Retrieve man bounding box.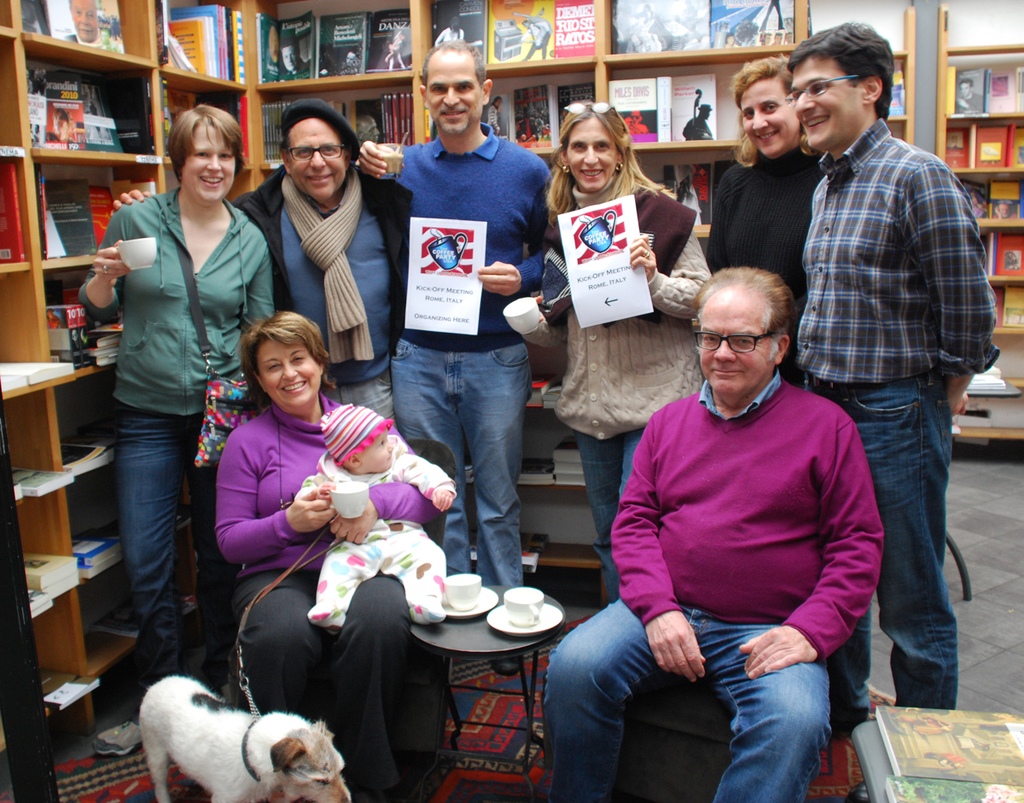
Bounding box: l=596, t=222, r=904, b=788.
